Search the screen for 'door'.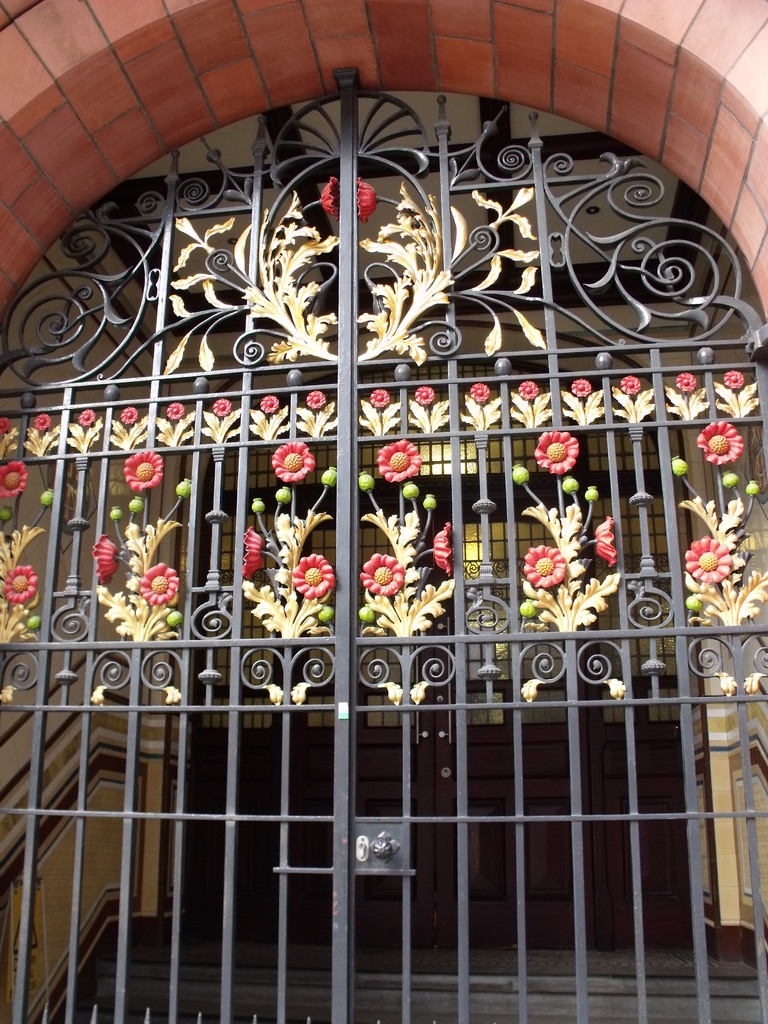
Found at crop(0, 68, 767, 1023).
